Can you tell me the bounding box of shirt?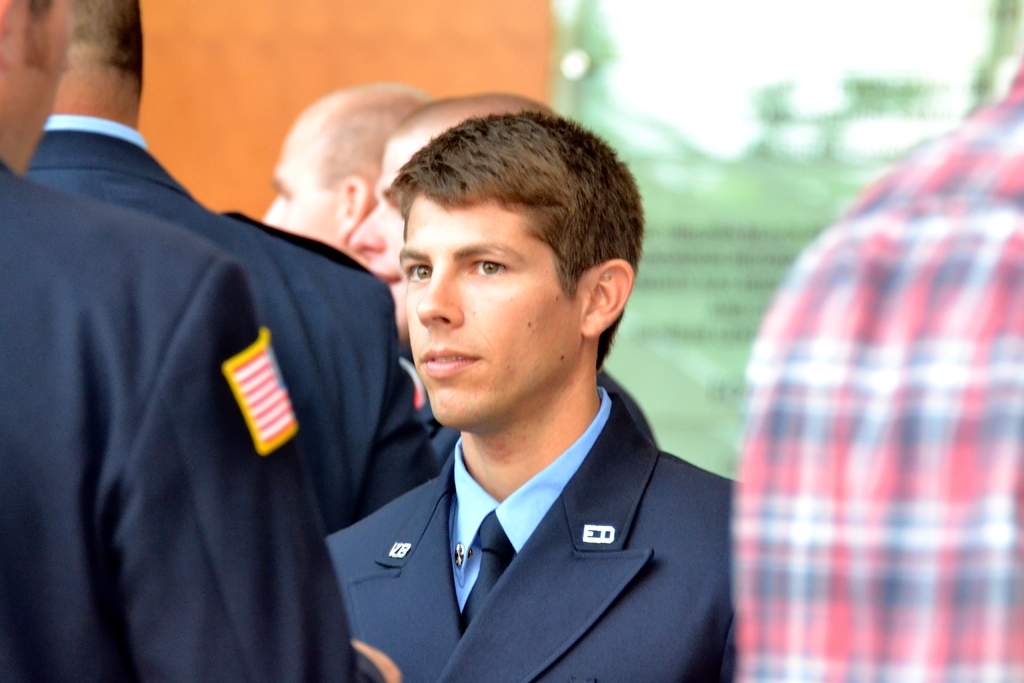
729,59,1023,682.
